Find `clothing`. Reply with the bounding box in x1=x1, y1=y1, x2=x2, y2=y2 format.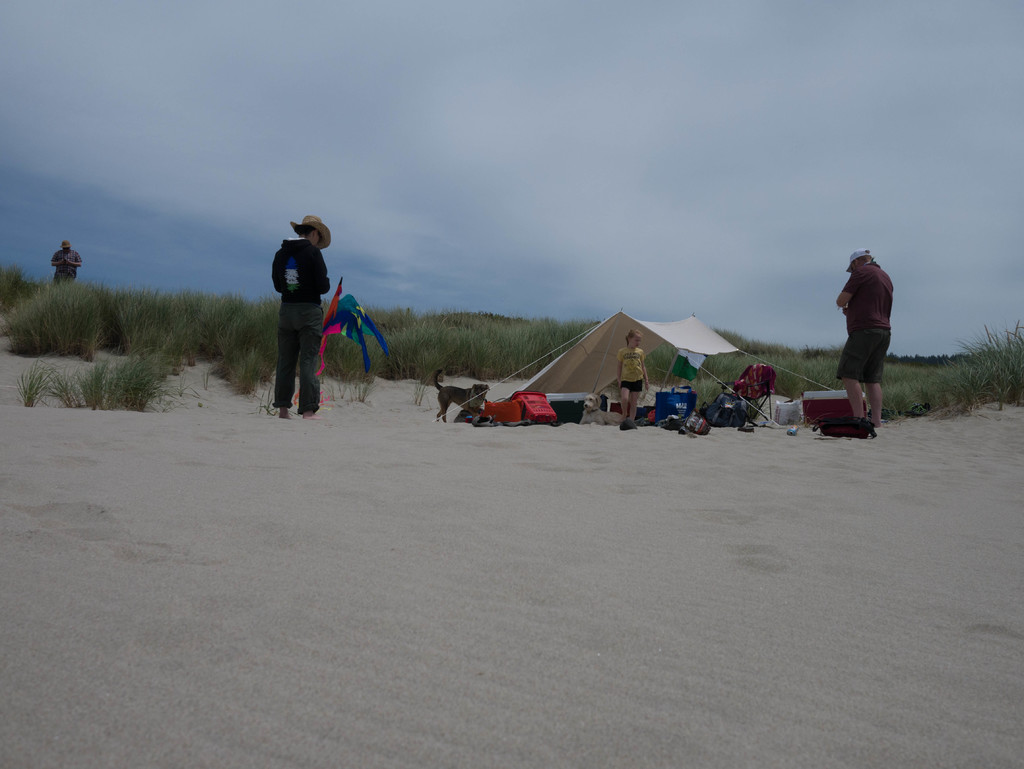
x1=51, y1=248, x2=84, y2=288.
